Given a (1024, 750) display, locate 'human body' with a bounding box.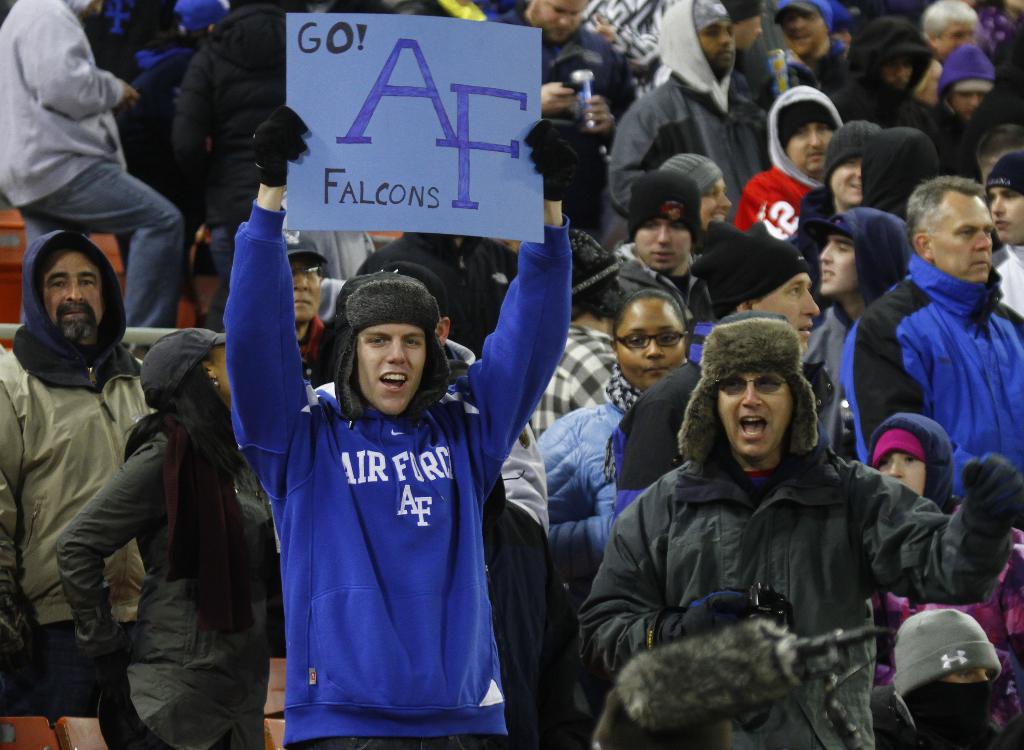
Located: region(609, 322, 716, 519).
